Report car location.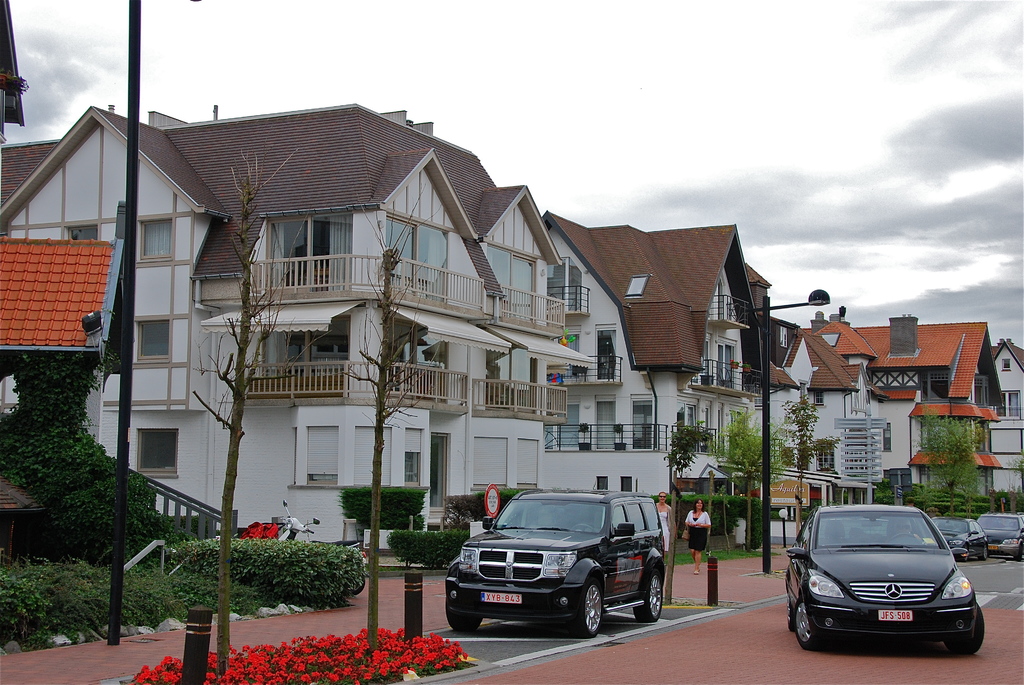
Report: rect(924, 516, 984, 563).
